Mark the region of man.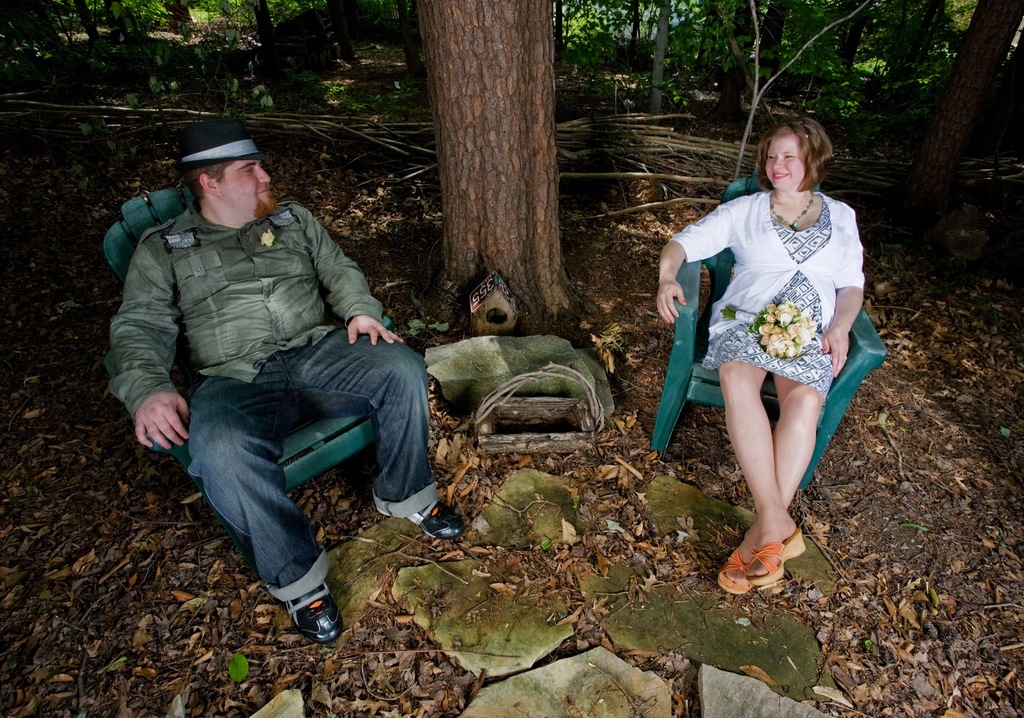
Region: x1=104, y1=112, x2=478, y2=649.
